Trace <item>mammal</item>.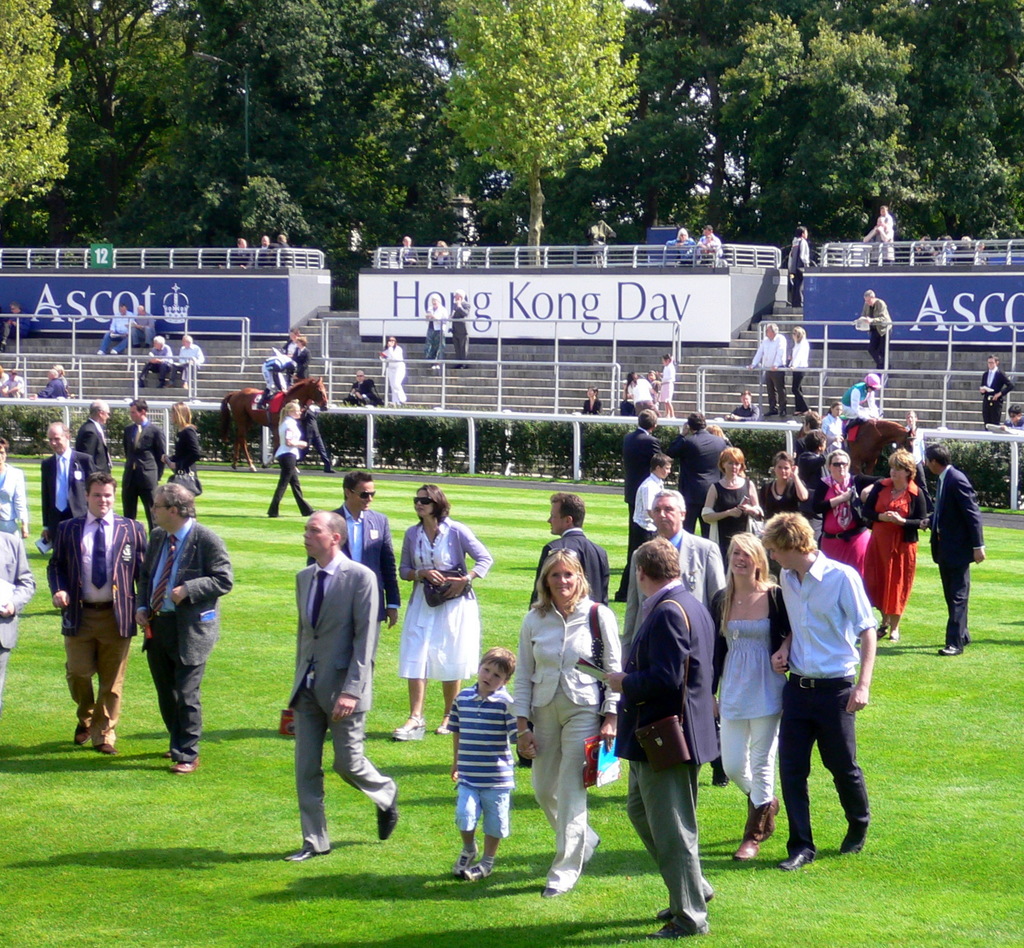
Traced to pyautogui.locateOnScreen(0, 439, 30, 536).
